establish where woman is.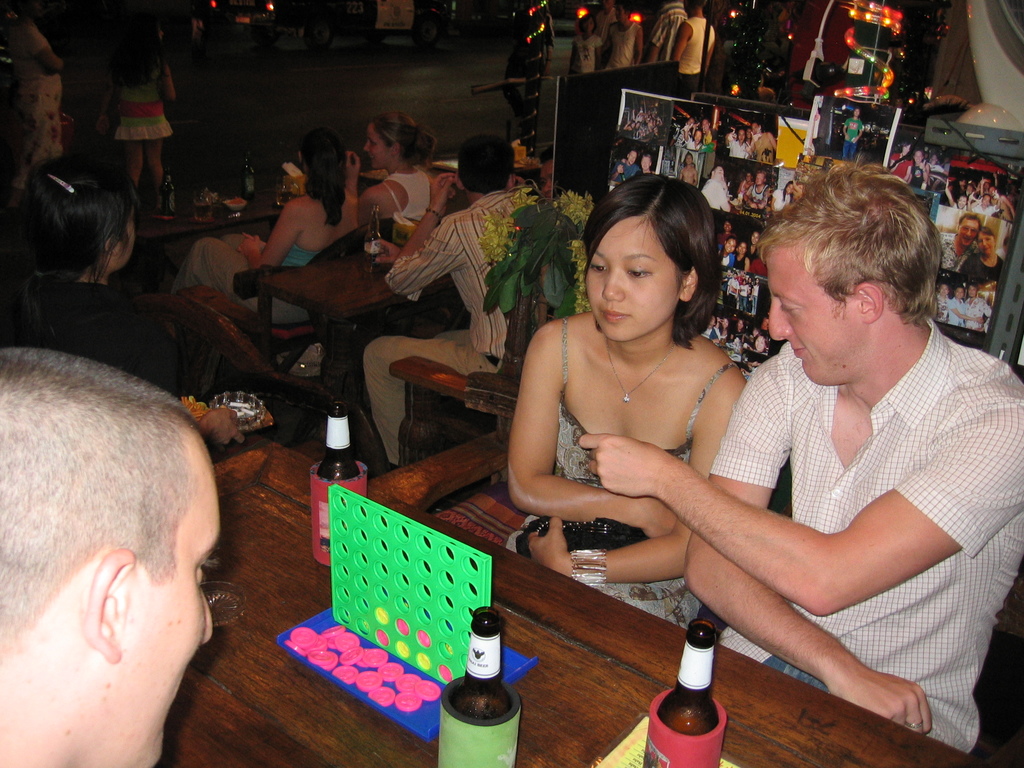
Established at pyautogui.locateOnScreen(0, 152, 241, 451).
